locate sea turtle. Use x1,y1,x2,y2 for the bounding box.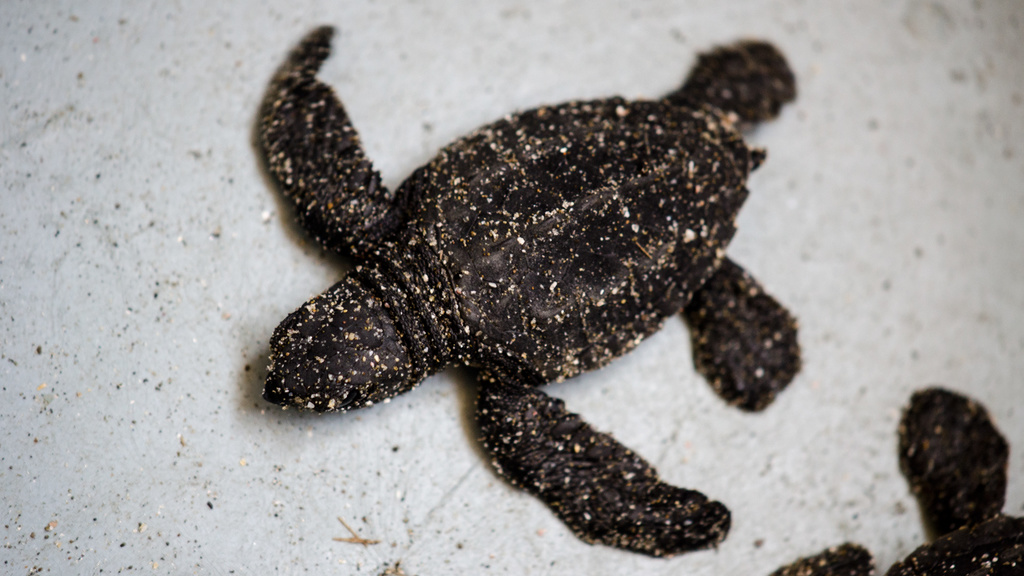
770,387,1023,575.
